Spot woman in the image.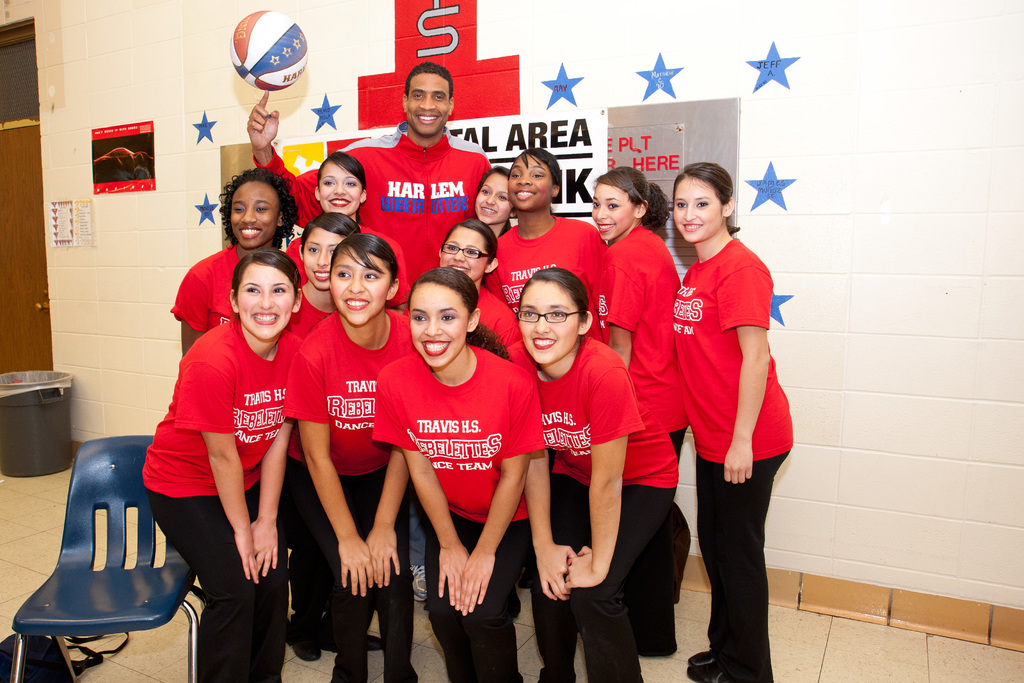
woman found at box(285, 235, 416, 682).
